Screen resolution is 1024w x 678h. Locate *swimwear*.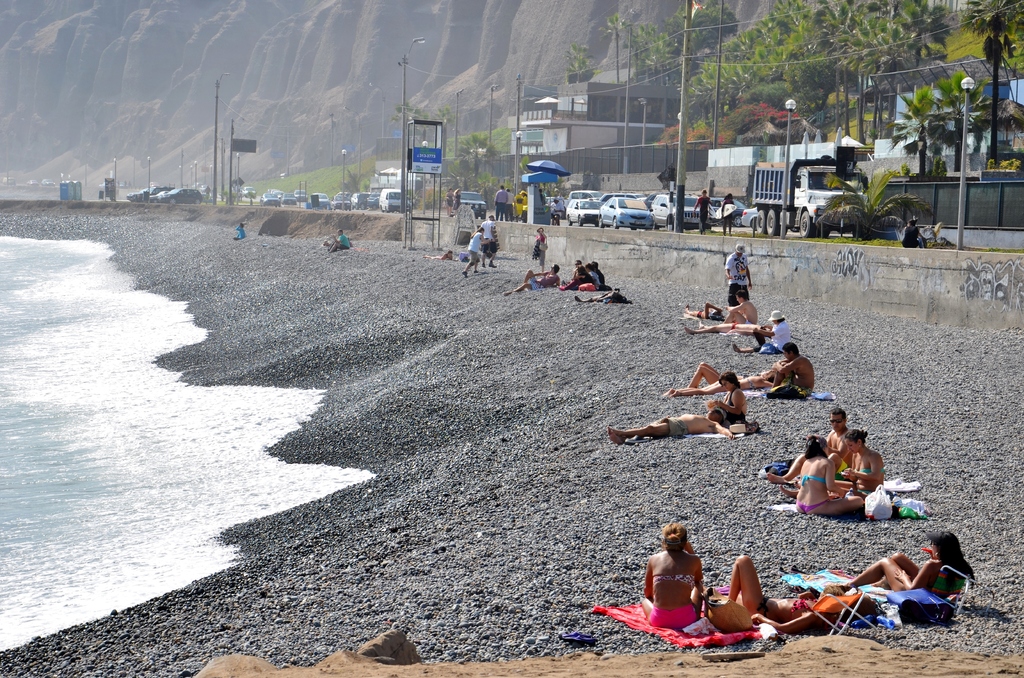
[left=792, top=472, right=824, bottom=488].
